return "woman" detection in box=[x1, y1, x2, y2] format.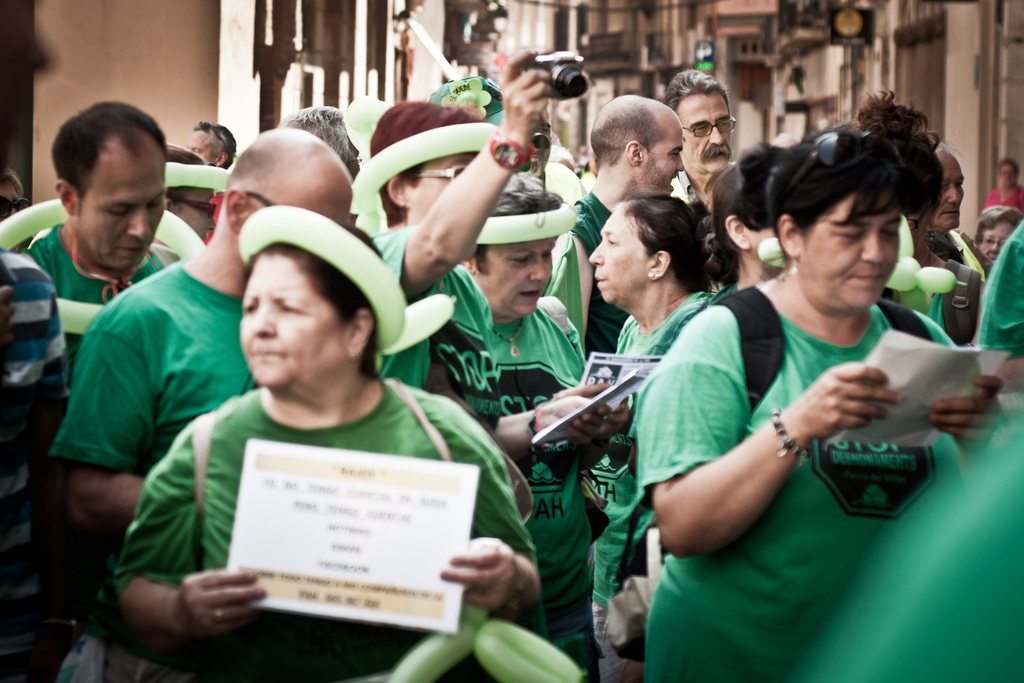
box=[704, 161, 797, 297].
